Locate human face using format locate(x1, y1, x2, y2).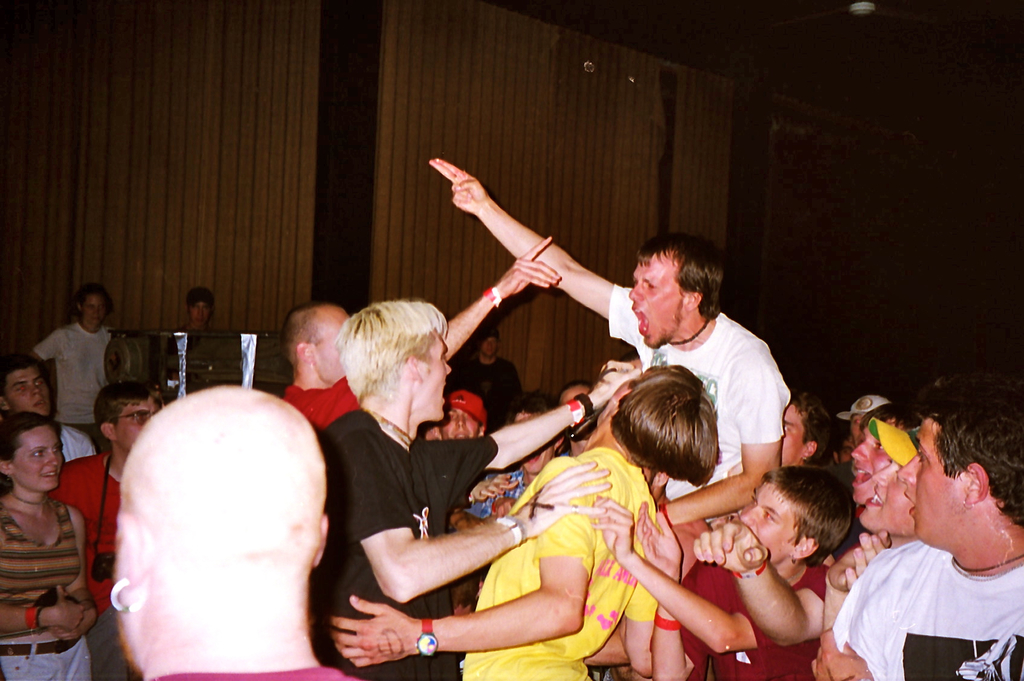
locate(83, 298, 108, 329).
